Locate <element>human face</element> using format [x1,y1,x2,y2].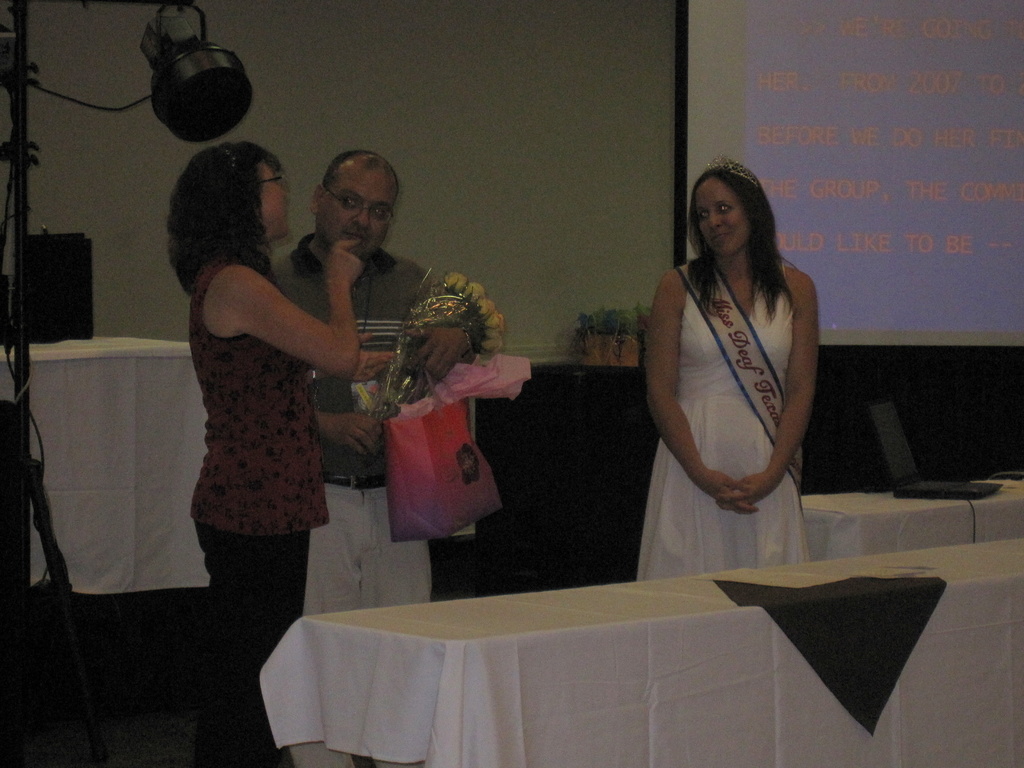
[695,178,745,255].
